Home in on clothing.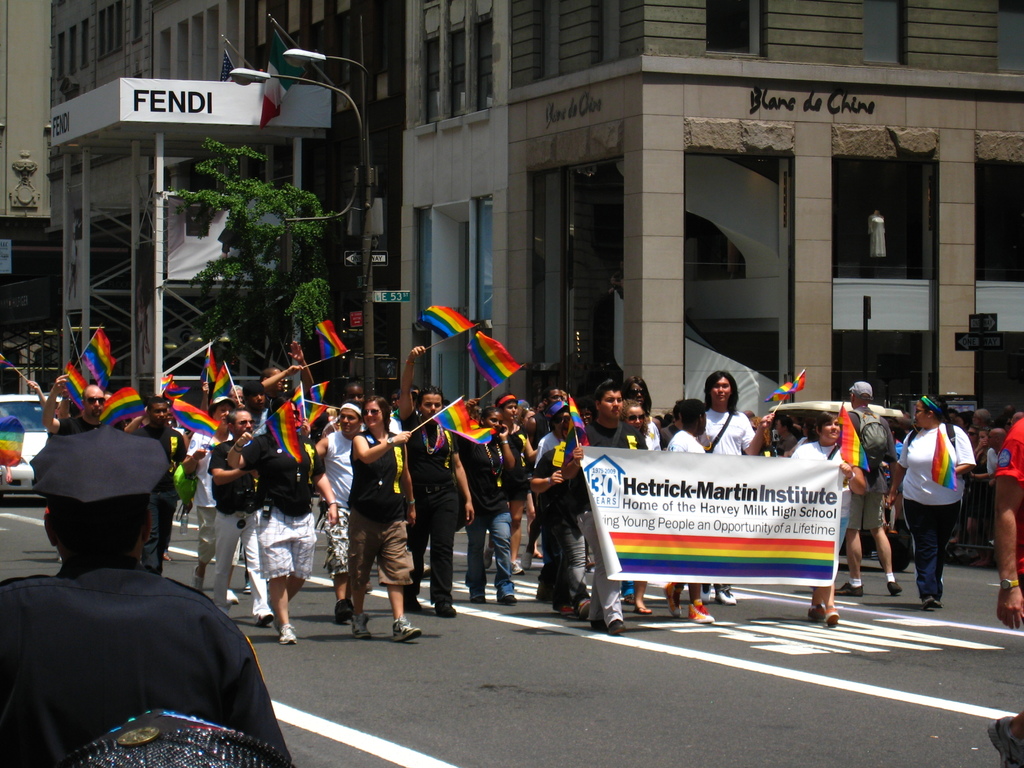
Homed in at [x1=891, y1=415, x2=972, y2=605].
